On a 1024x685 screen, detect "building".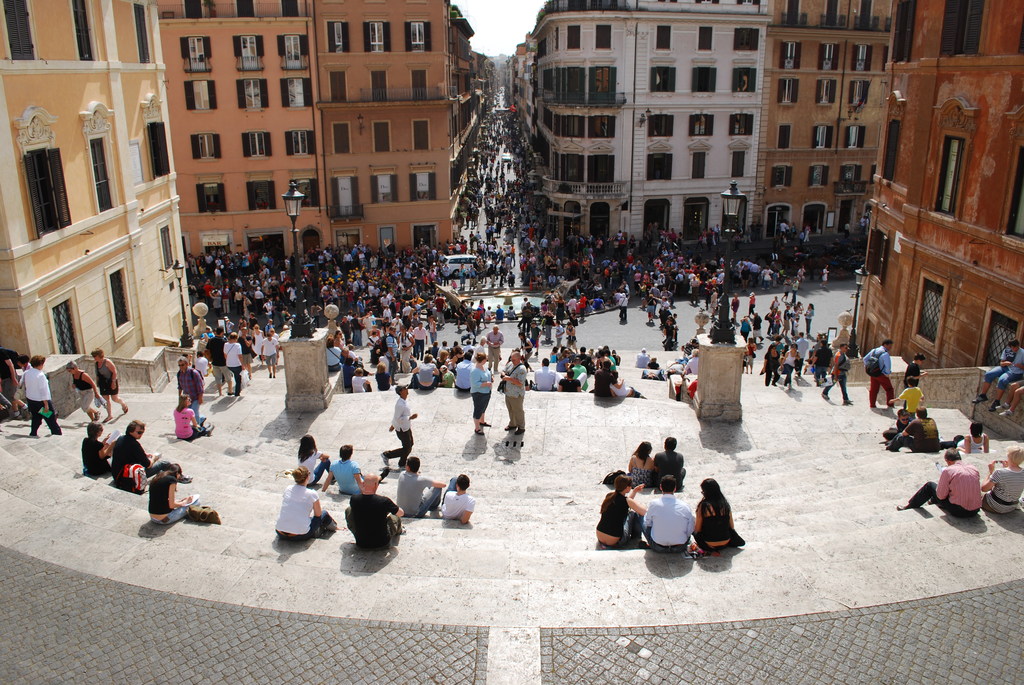
box=[309, 0, 458, 255].
